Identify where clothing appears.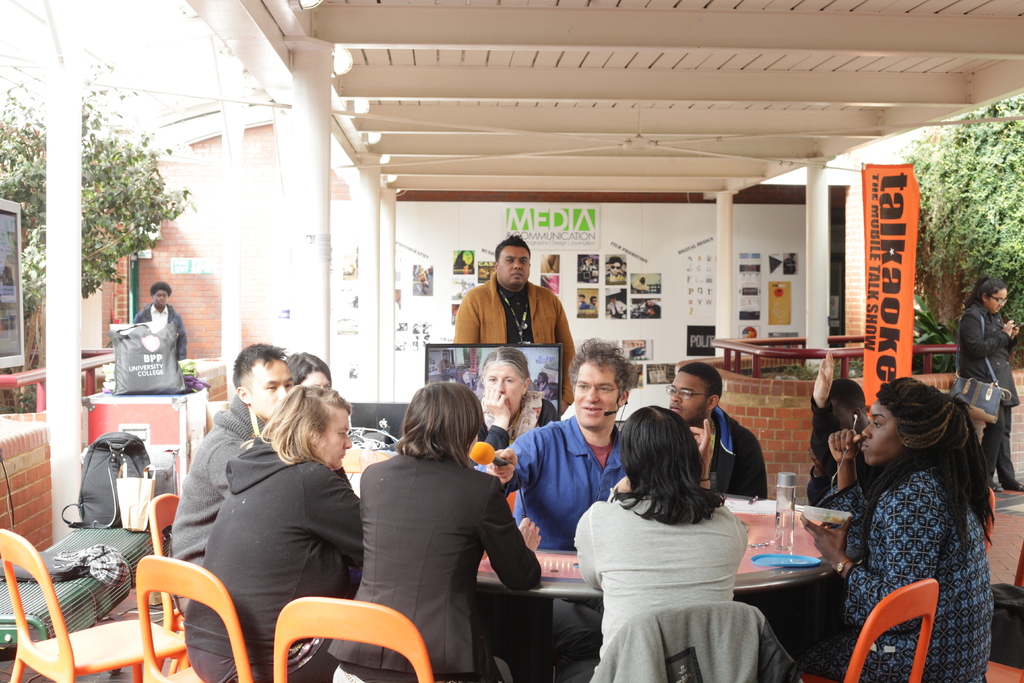
Appears at <bbox>168, 391, 269, 614</bbox>.
